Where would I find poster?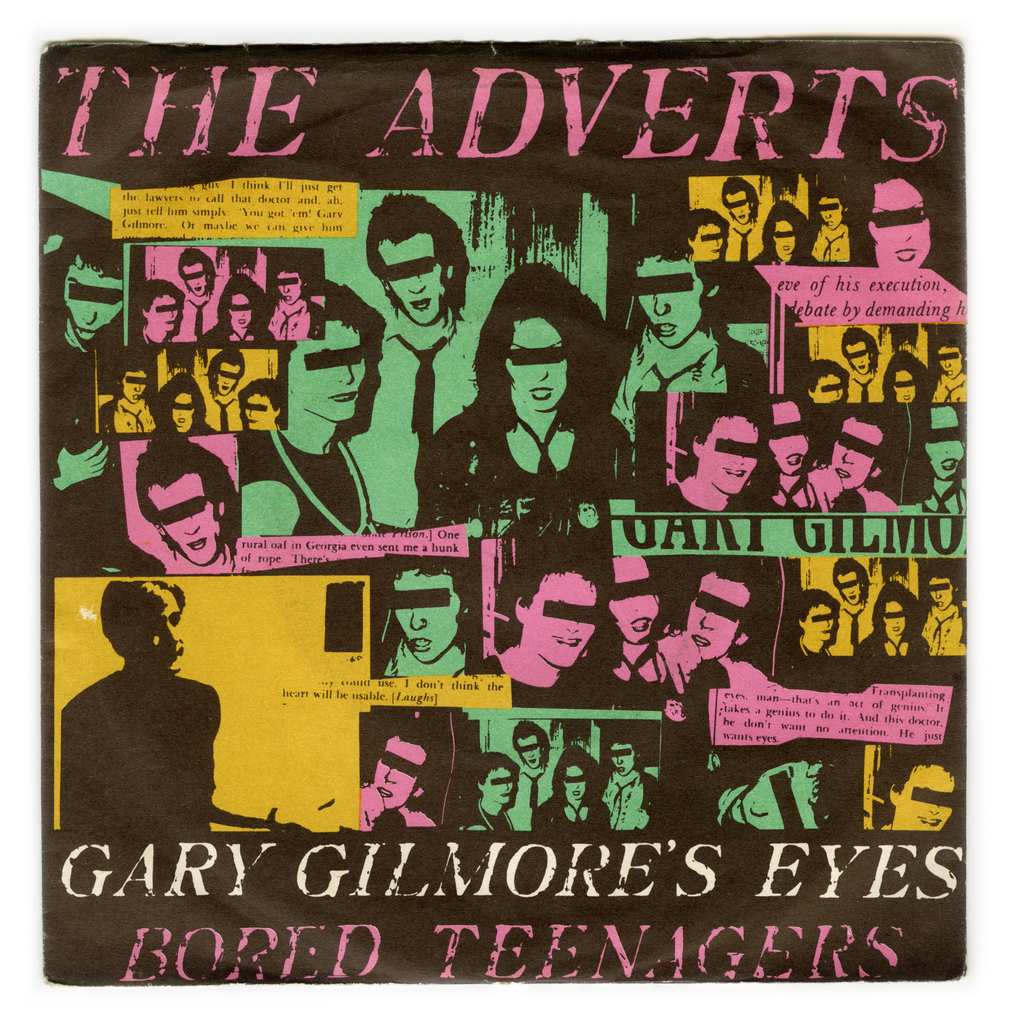
At l=0, t=0, r=1011, b=1018.
